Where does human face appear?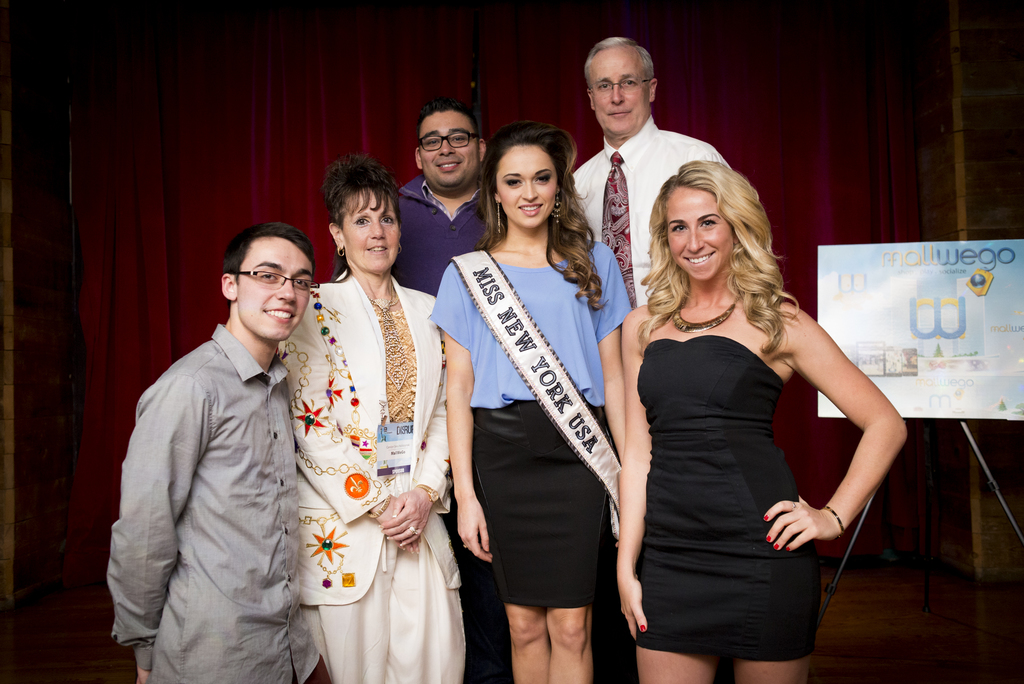
Appears at select_region(417, 109, 478, 189).
